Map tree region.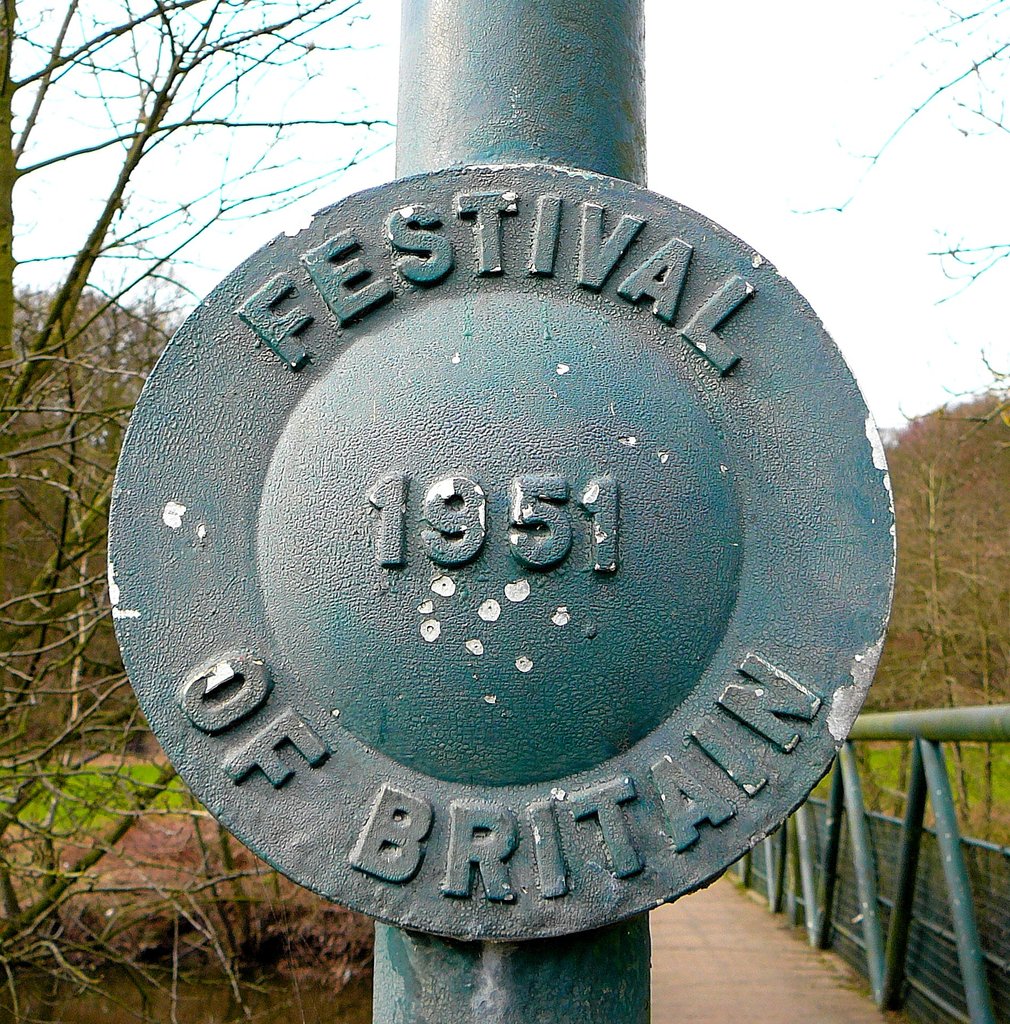
Mapped to bbox(0, 285, 179, 750).
